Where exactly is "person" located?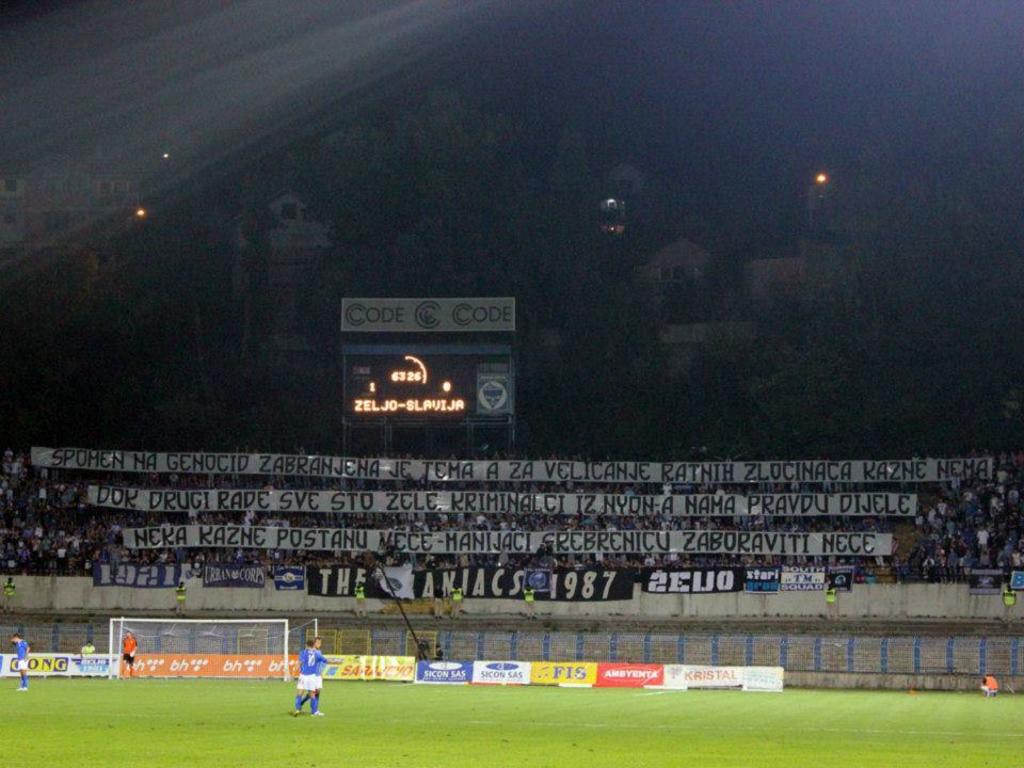
Its bounding box is BBox(173, 578, 187, 614).
